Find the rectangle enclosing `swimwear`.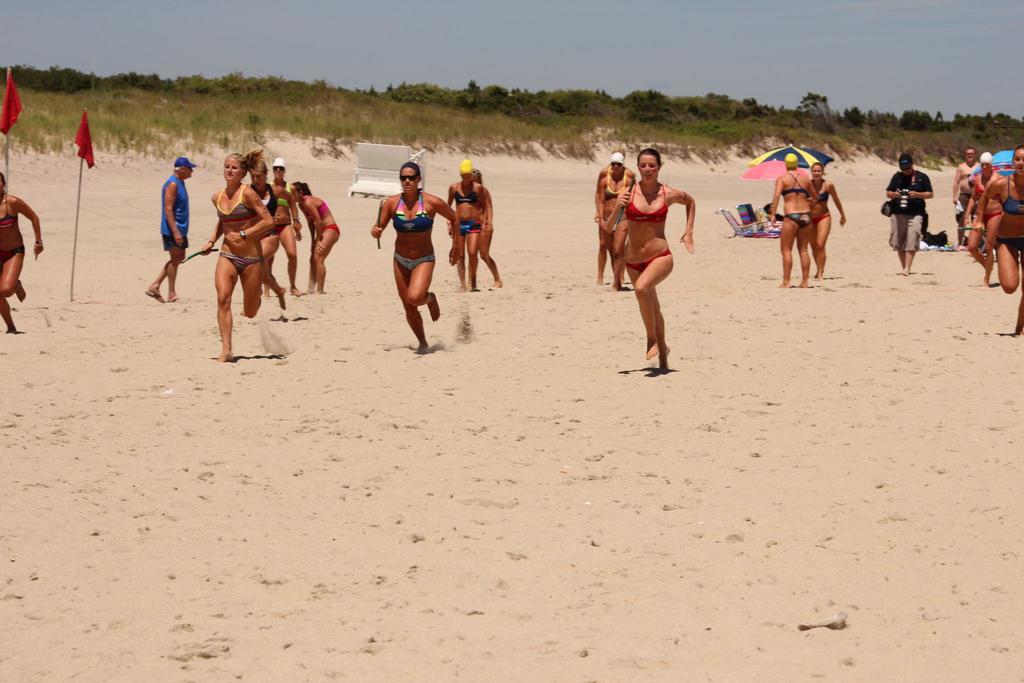
396,251,436,270.
